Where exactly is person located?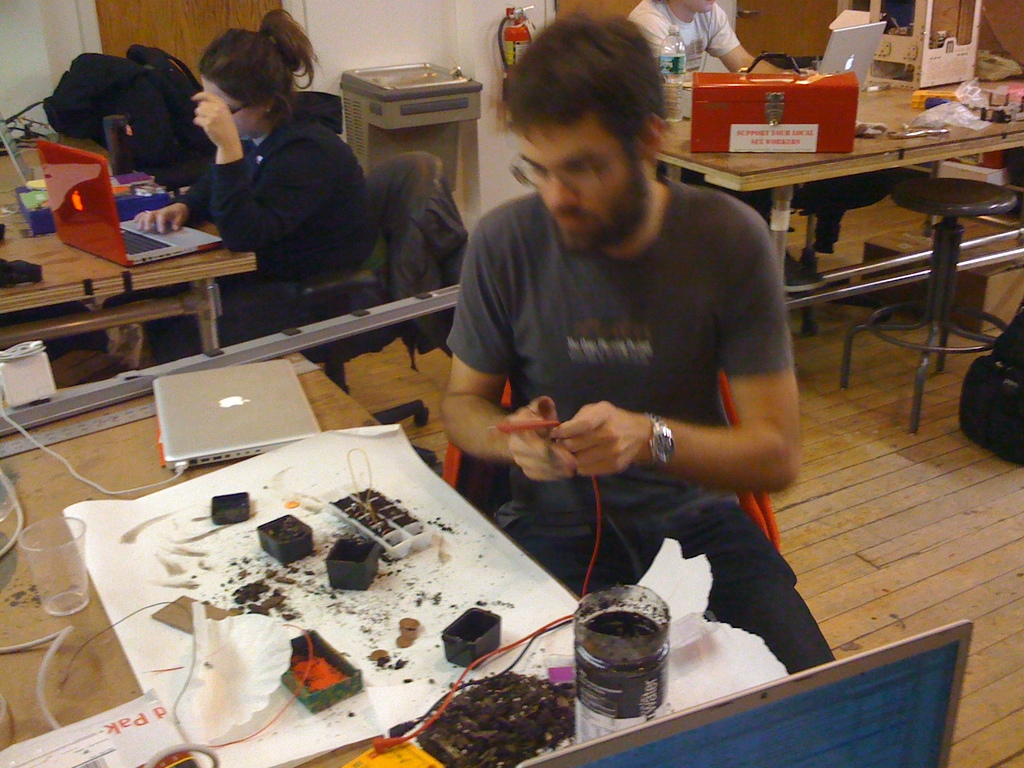
Its bounding box is (x1=439, y1=11, x2=851, y2=679).
